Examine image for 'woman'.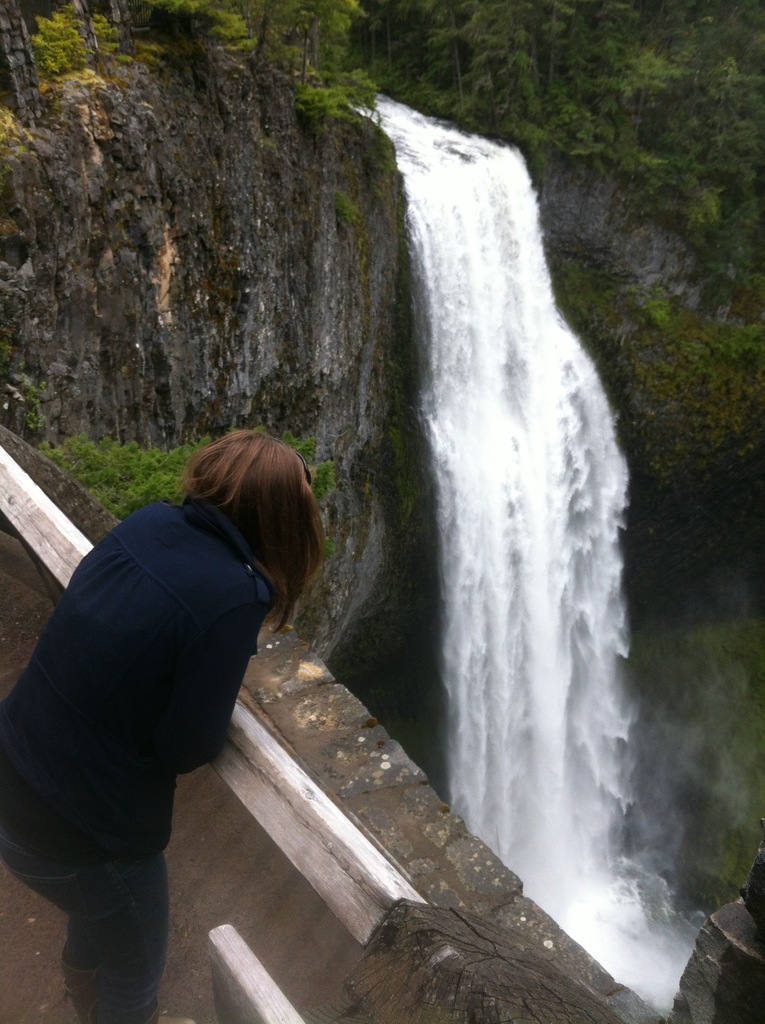
Examination result: box(0, 428, 329, 1023).
